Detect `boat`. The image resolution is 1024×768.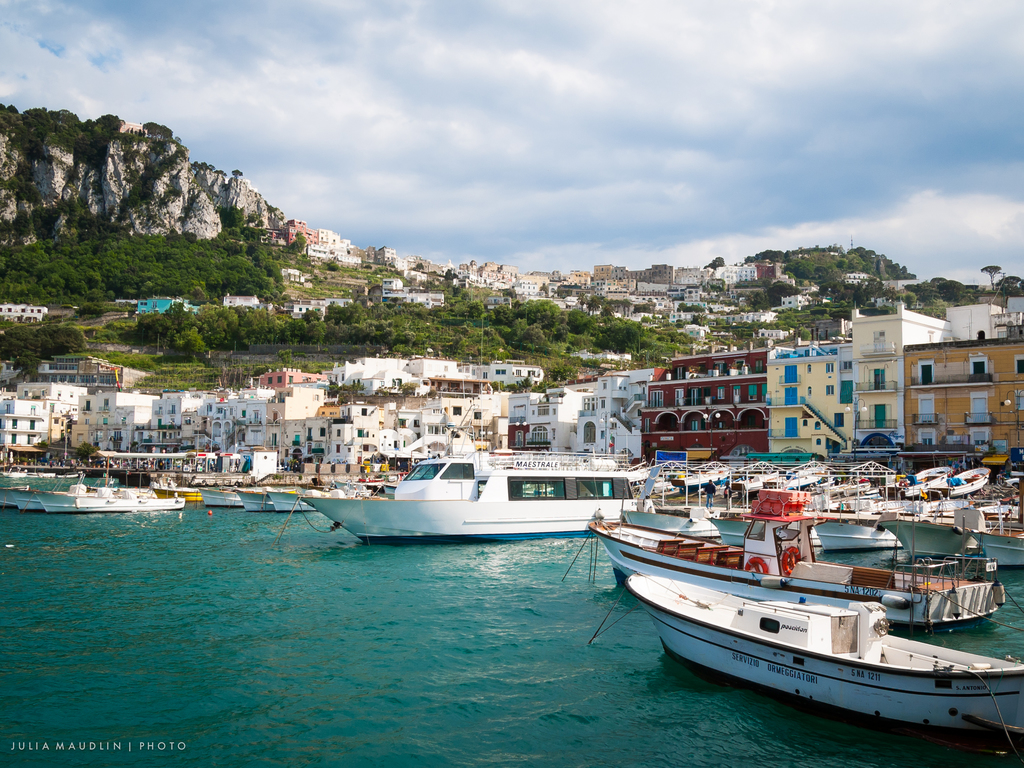
<bbox>307, 439, 625, 548</bbox>.
